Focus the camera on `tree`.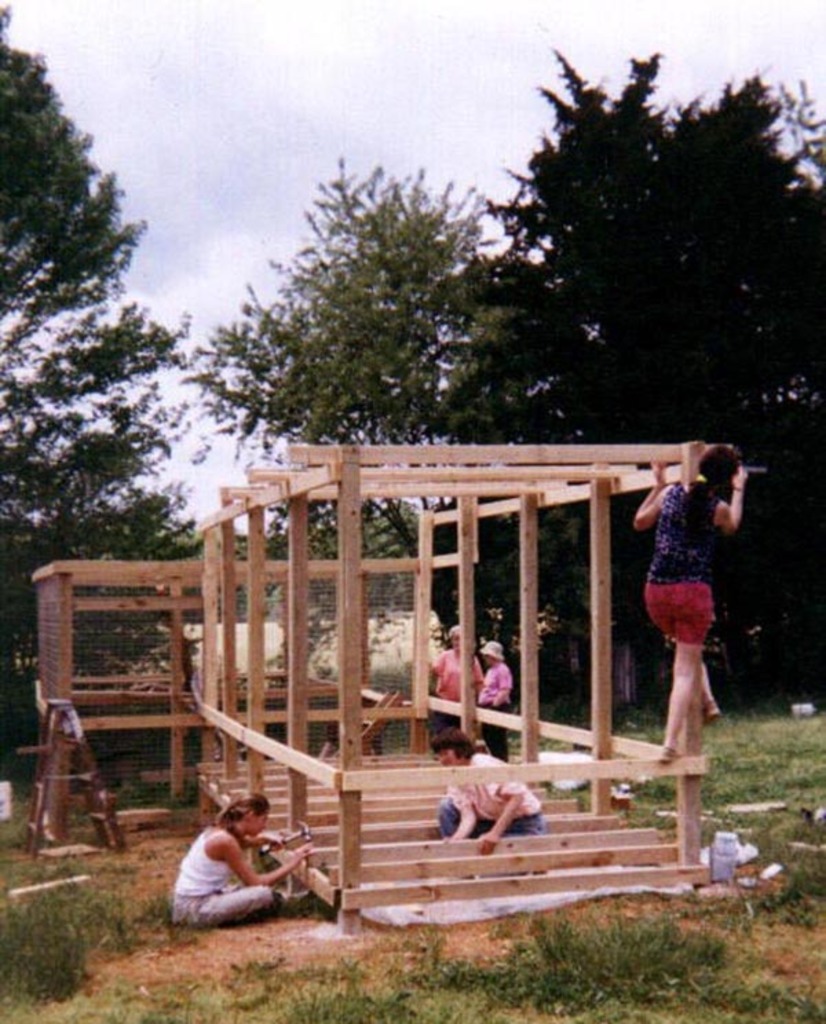
Focus region: {"left": 442, "top": 48, "right": 818, "bottom": 434}.
